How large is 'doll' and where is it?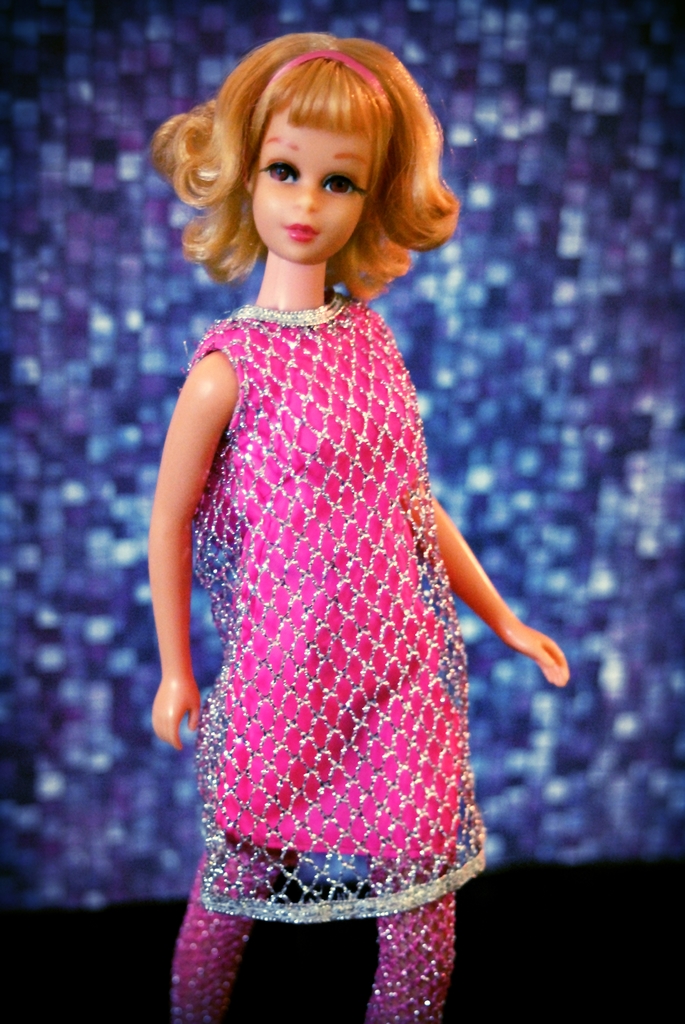
Bounding box: x1=138, y1=0, x2=551, y2=1023.
